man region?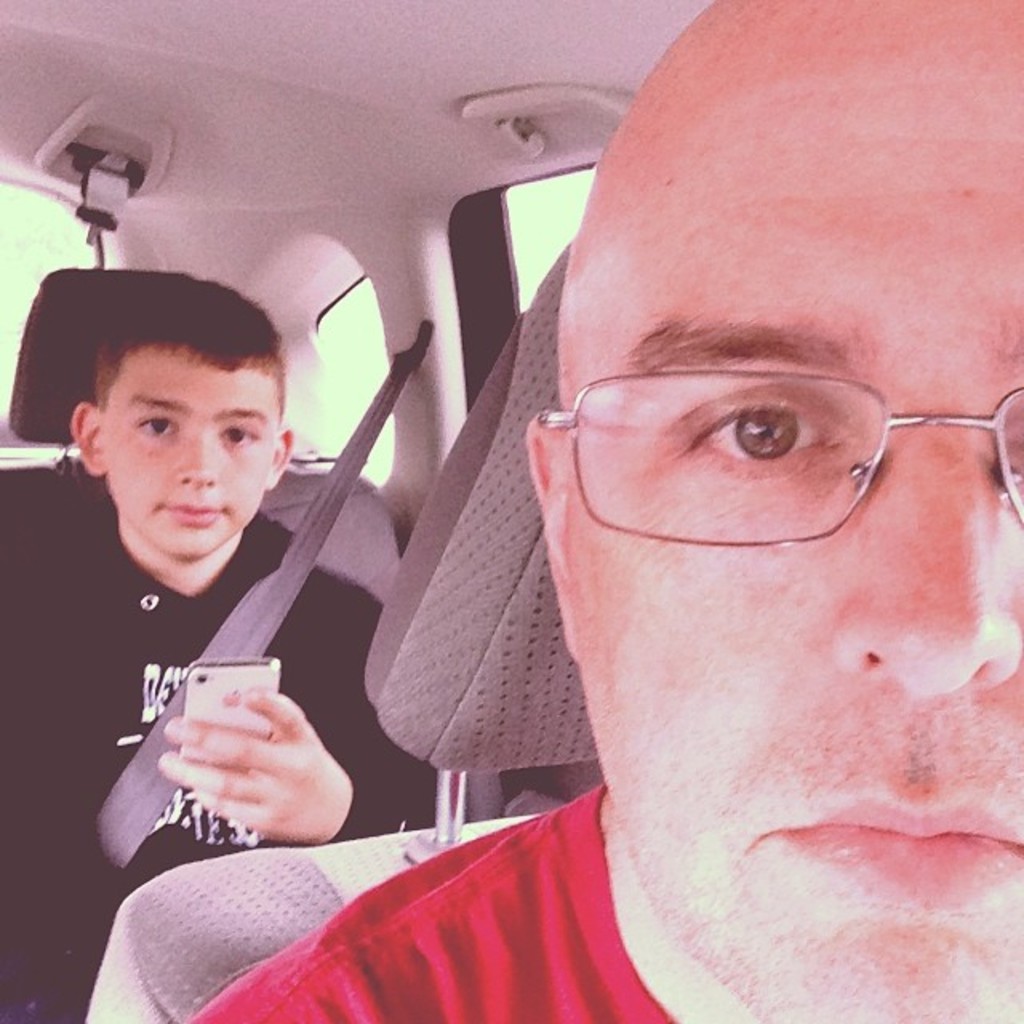
box=[174, 101, 1023, 1023]
